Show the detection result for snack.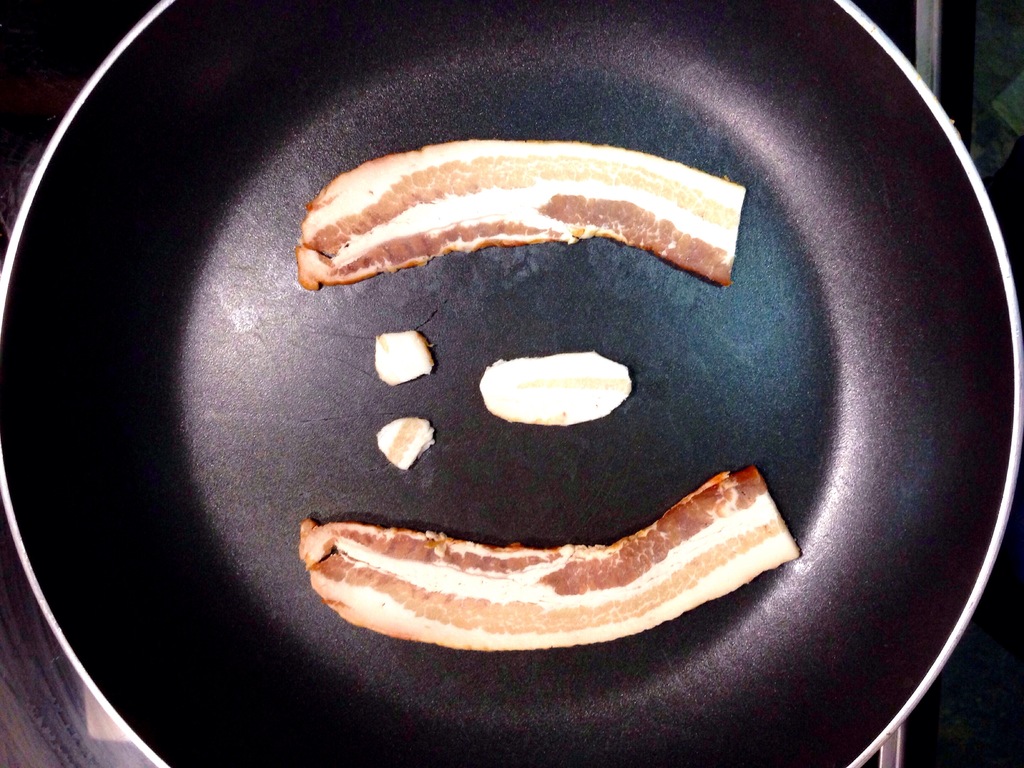
BBox(289, 139, 756, 279).
